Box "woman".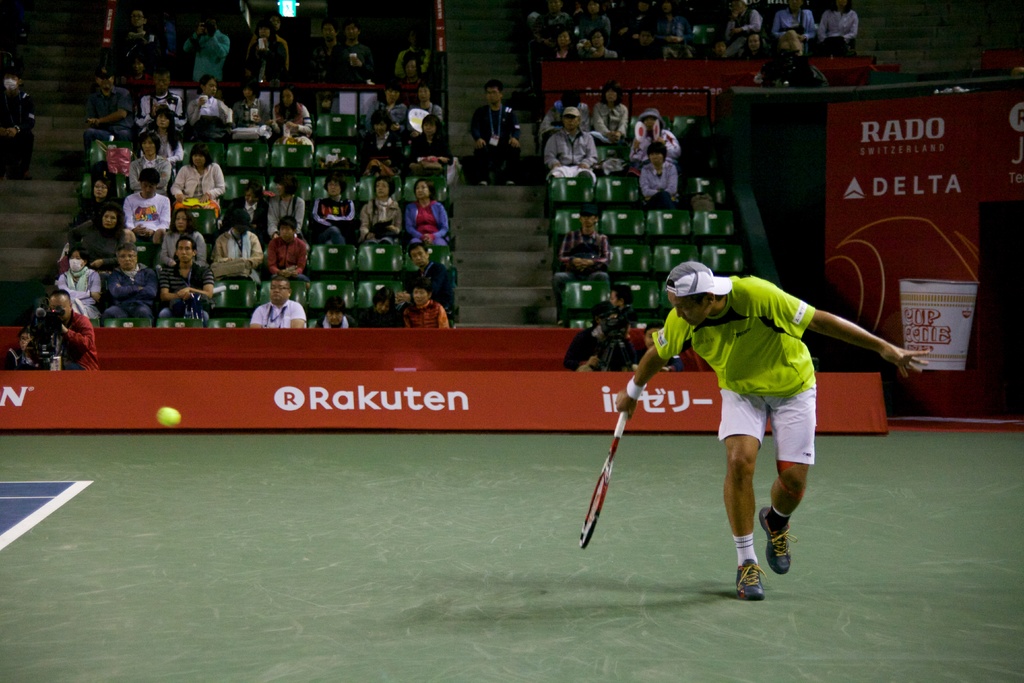
[x1=165, y1=136, x2=225, y2=202].
